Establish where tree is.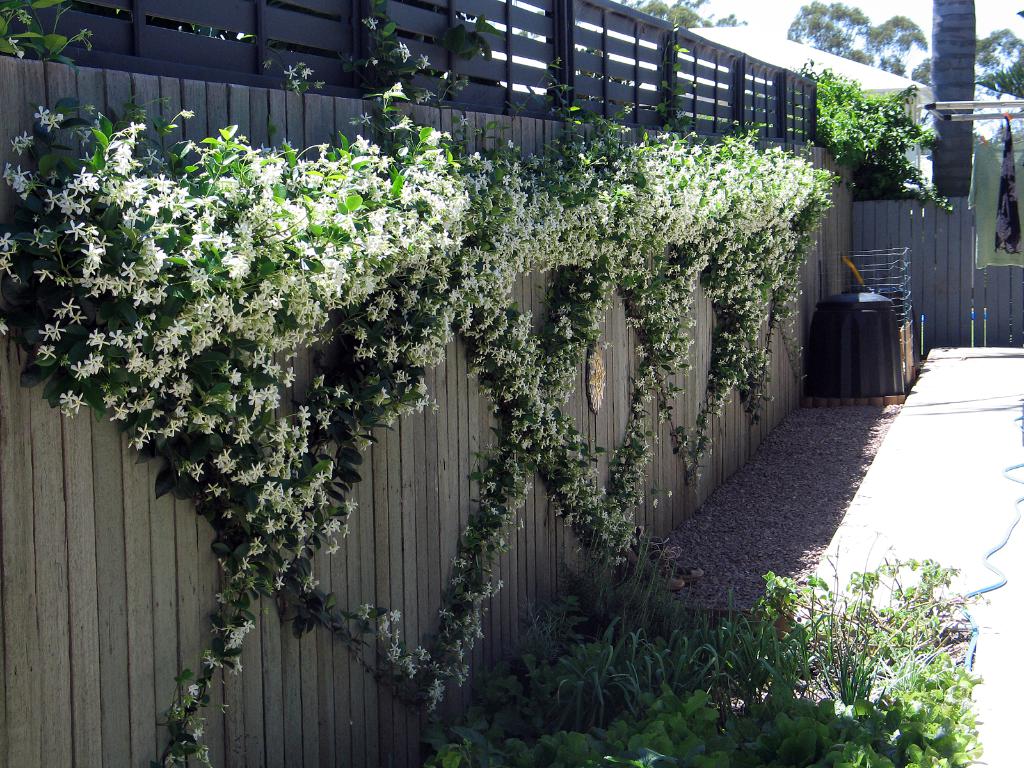
Established at rect(784, 0, 877, 58).
